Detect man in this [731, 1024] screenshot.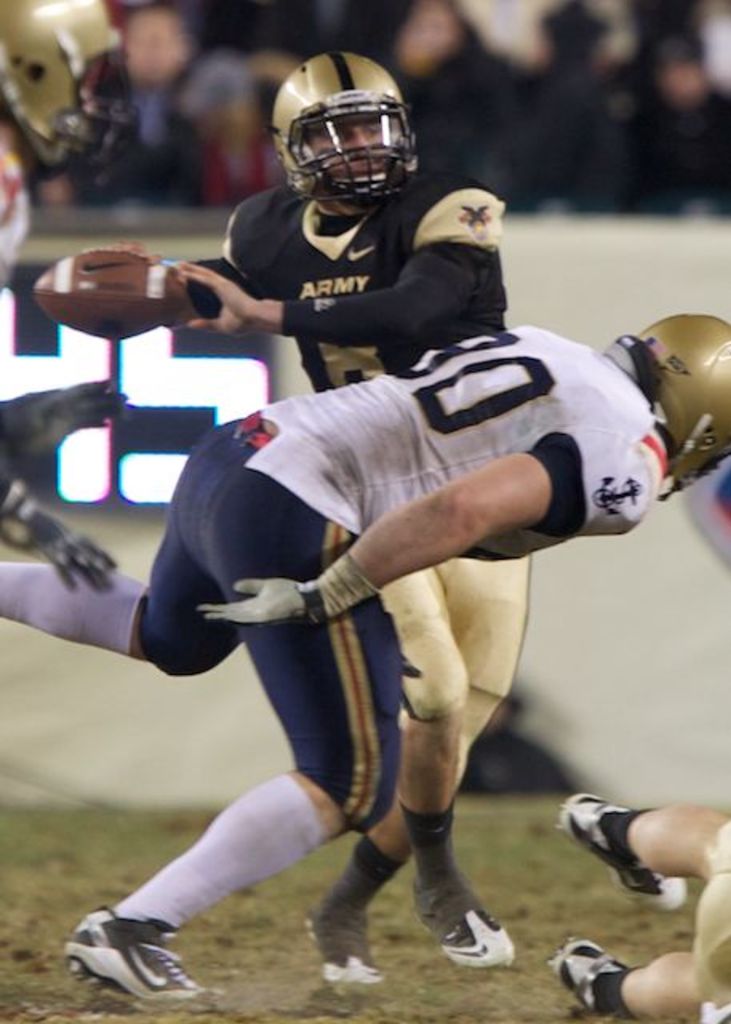
Detection: (x1=102, y1=48, x2=531, y2=990).
